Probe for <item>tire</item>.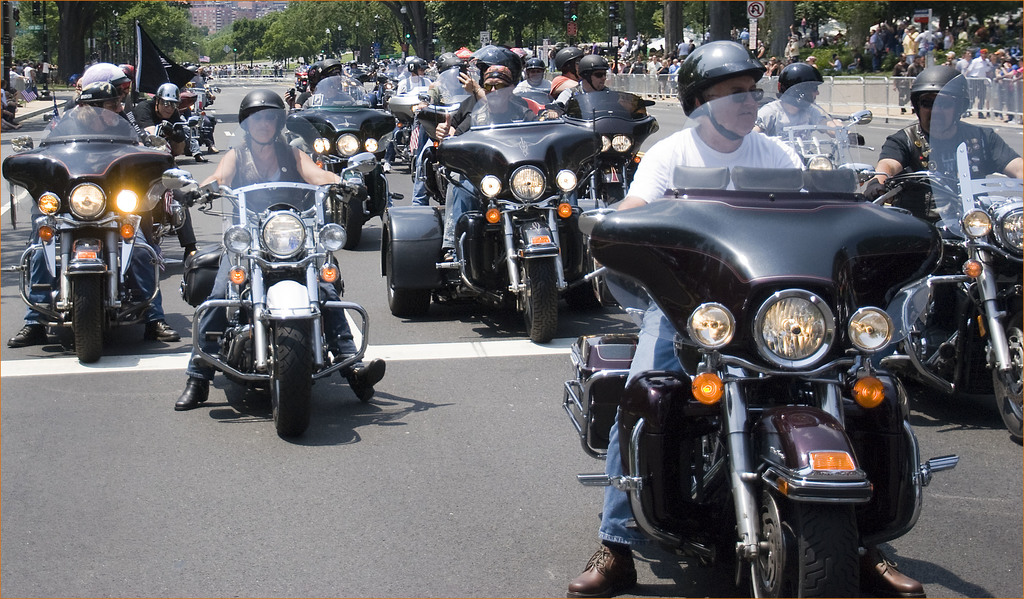
Probe result: detection(386, 244, 430, 315).
